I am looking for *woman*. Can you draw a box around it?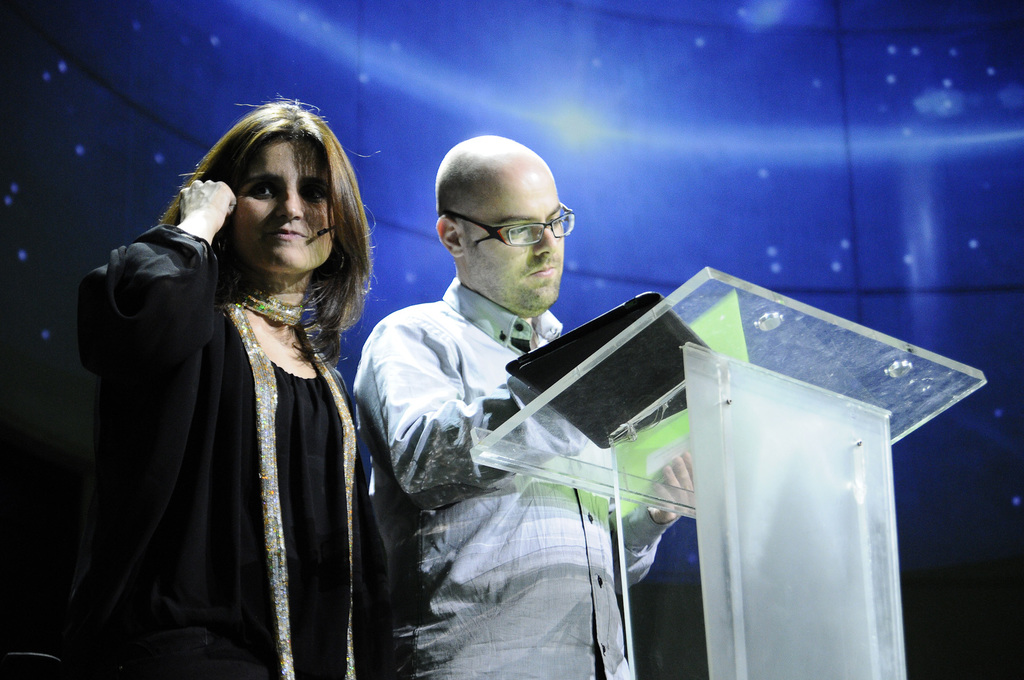
Sure, the bounding box is locate(77, 95, 396, 658).
